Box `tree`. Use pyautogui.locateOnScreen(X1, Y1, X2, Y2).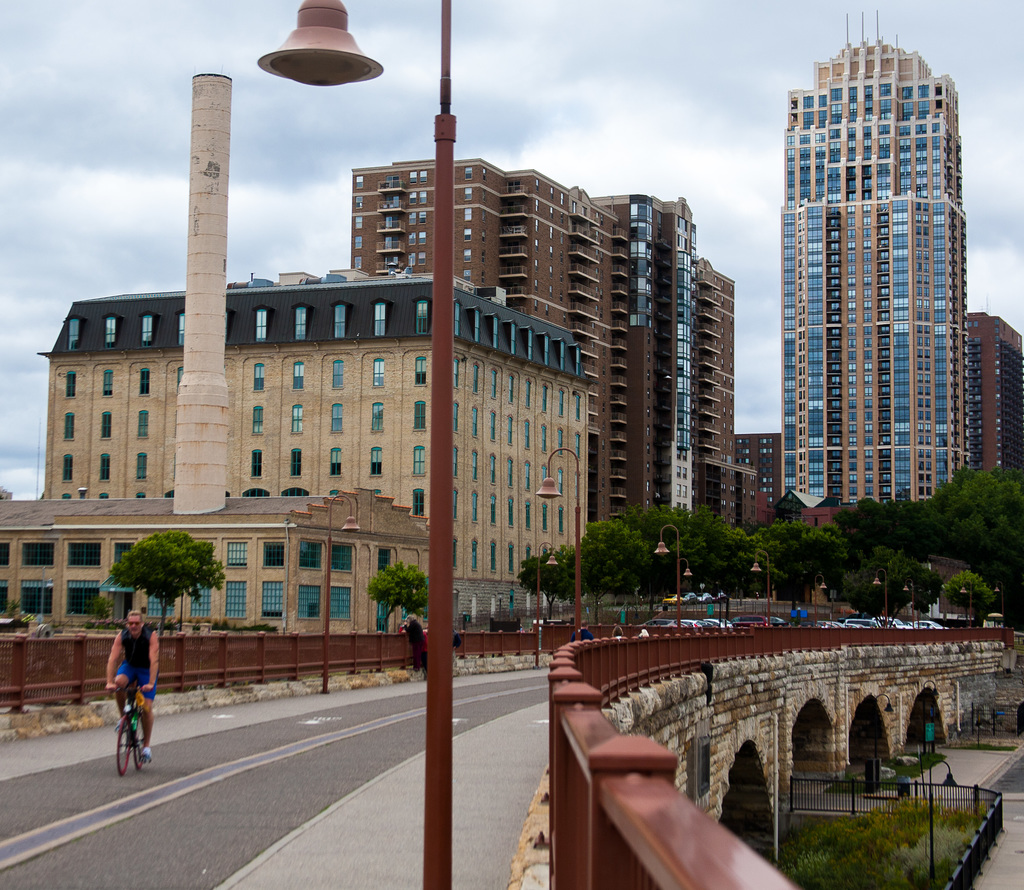
pyautogui.locateOnScreen(520, 545, 582, 620).
